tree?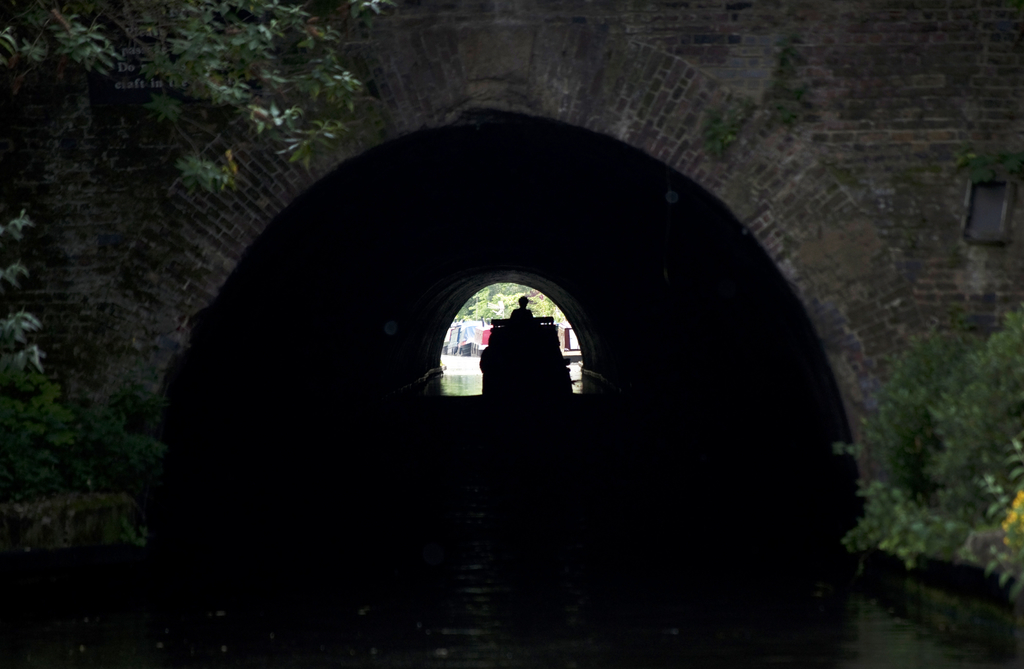
[0,0,386,392]
